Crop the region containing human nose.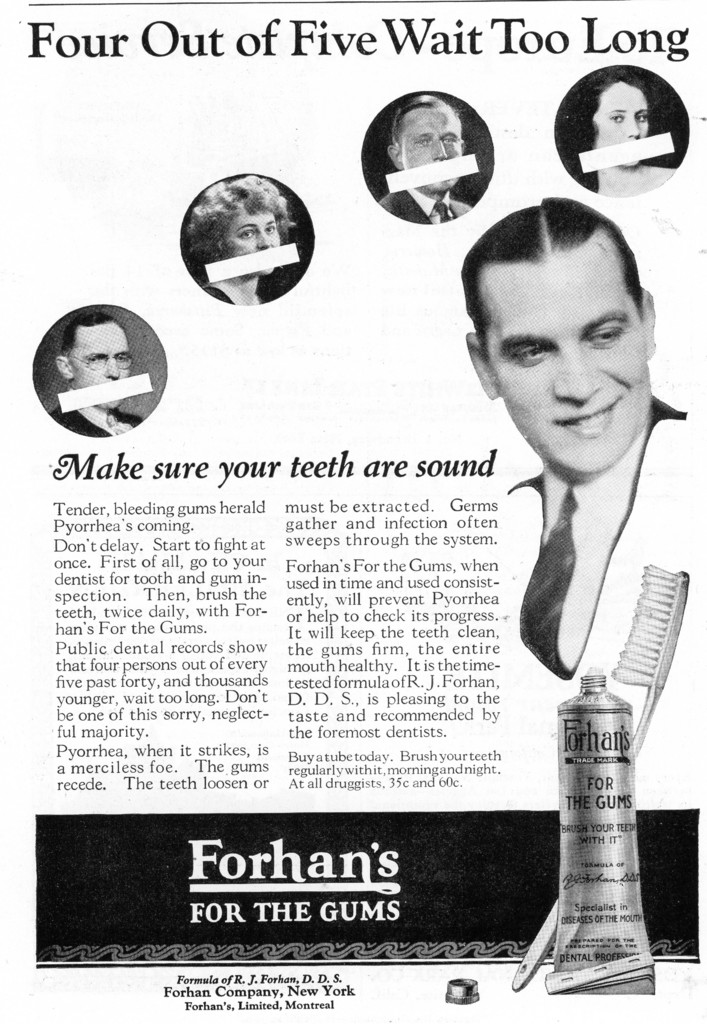
Crop region: (628, 113, 642, 139).
